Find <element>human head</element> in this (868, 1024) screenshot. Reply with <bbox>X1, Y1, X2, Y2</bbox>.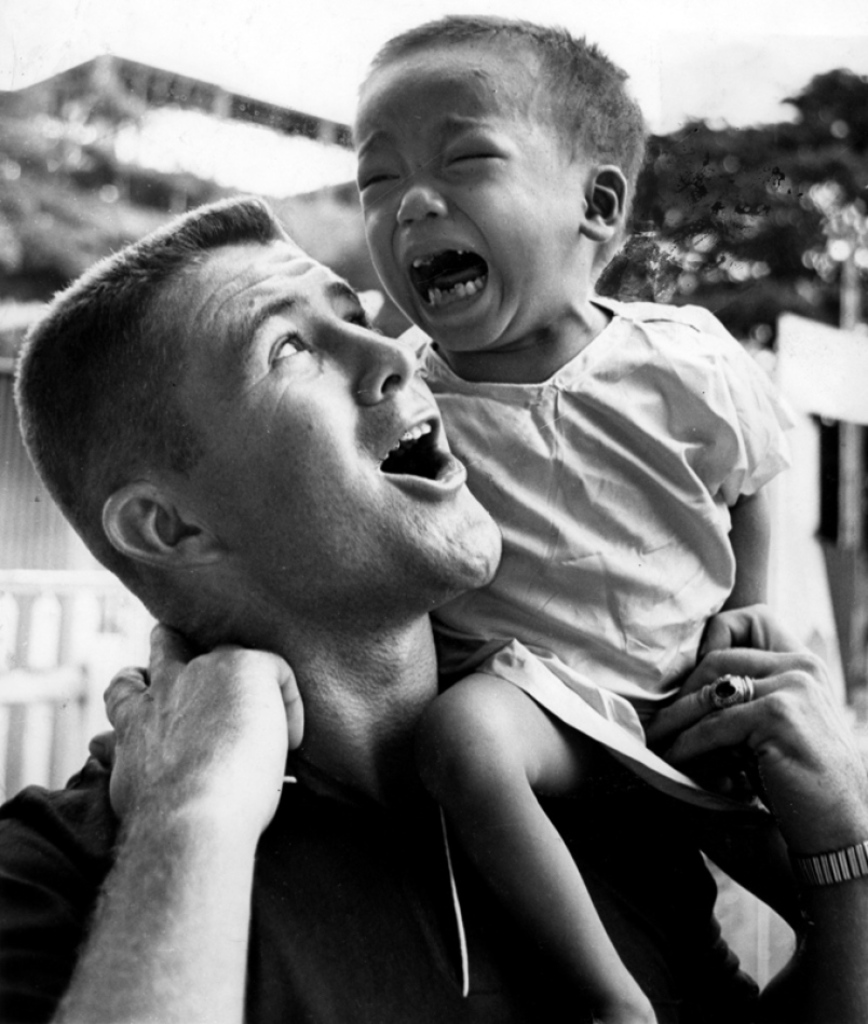
<bbox>18, 189, 497, 636</bbox>.
